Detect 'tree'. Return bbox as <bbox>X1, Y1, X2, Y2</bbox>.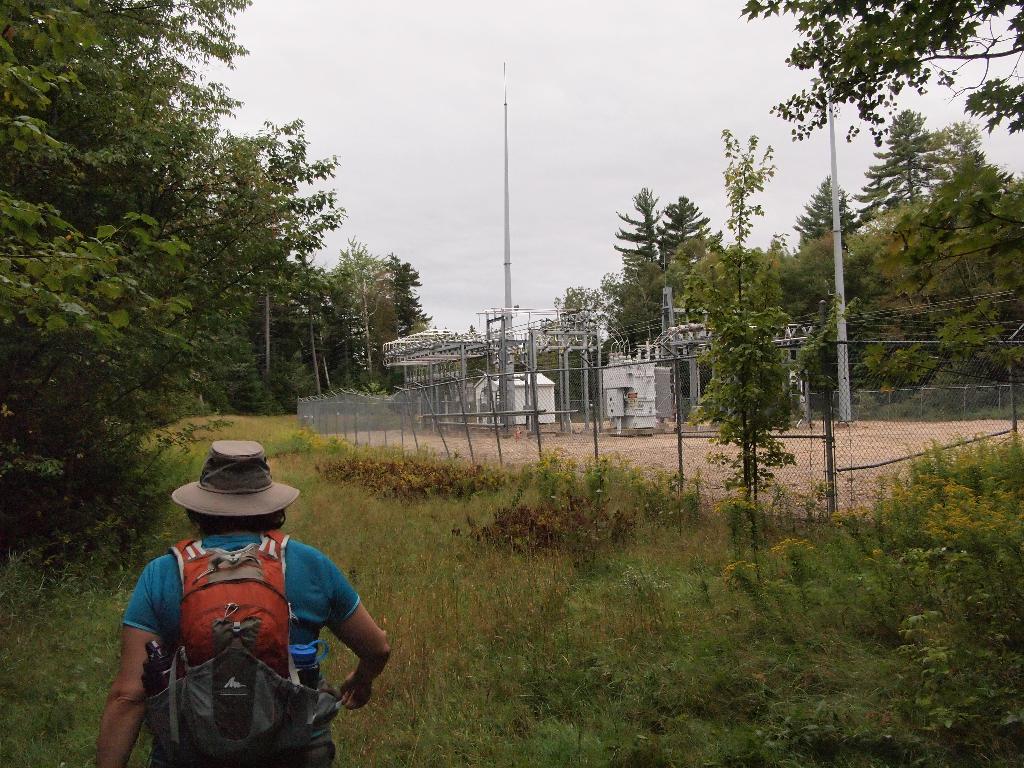
<bbox>716, 129, 773, 305</bbox>.
